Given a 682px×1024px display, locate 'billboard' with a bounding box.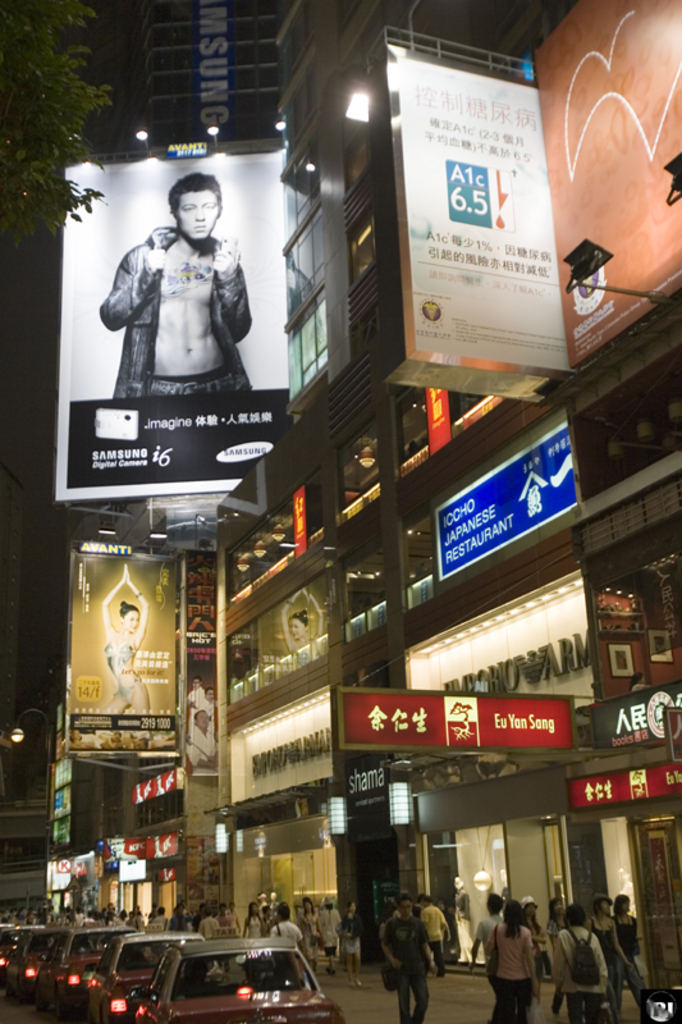
Located: bbox=[147, 829, 175, 858].
